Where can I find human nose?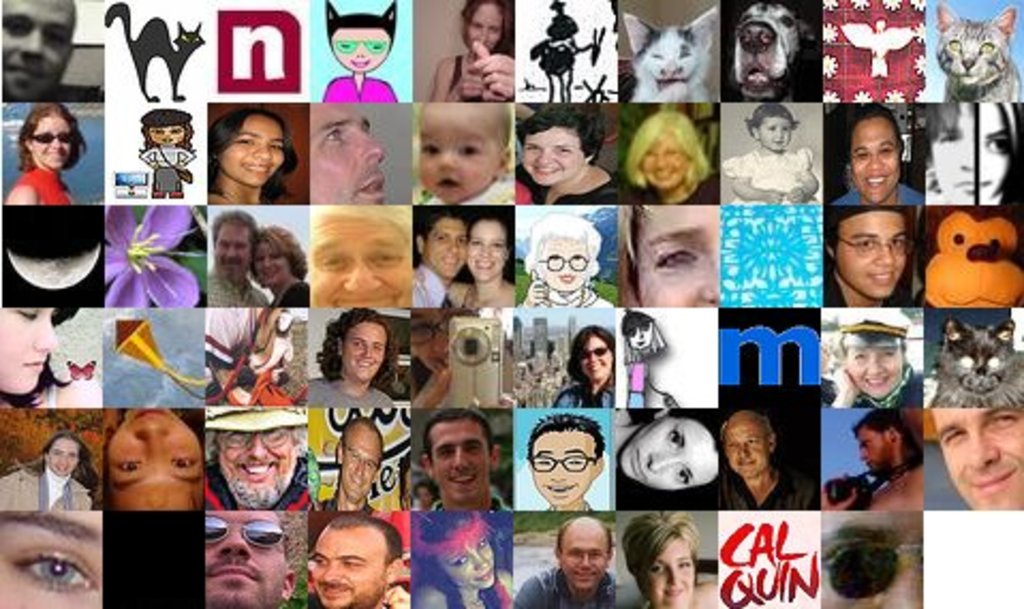
You can find it at l=588, t=350, r=601, b=368.
